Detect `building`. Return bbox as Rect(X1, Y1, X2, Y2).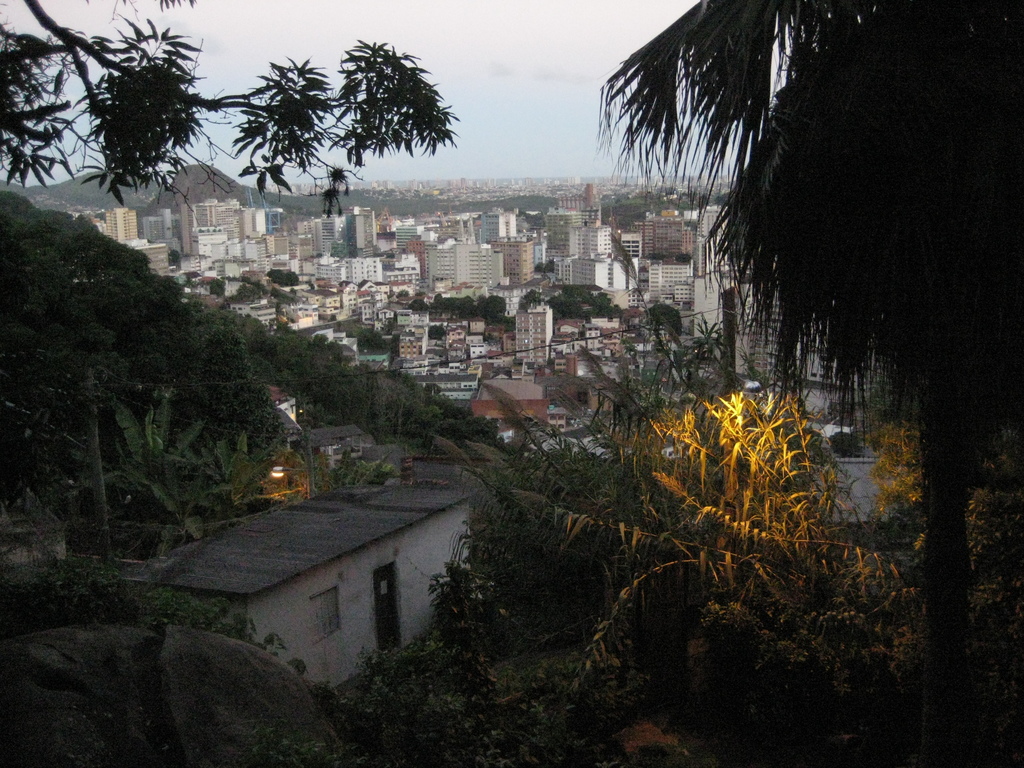
Rect(120, 476, 485, 687).
